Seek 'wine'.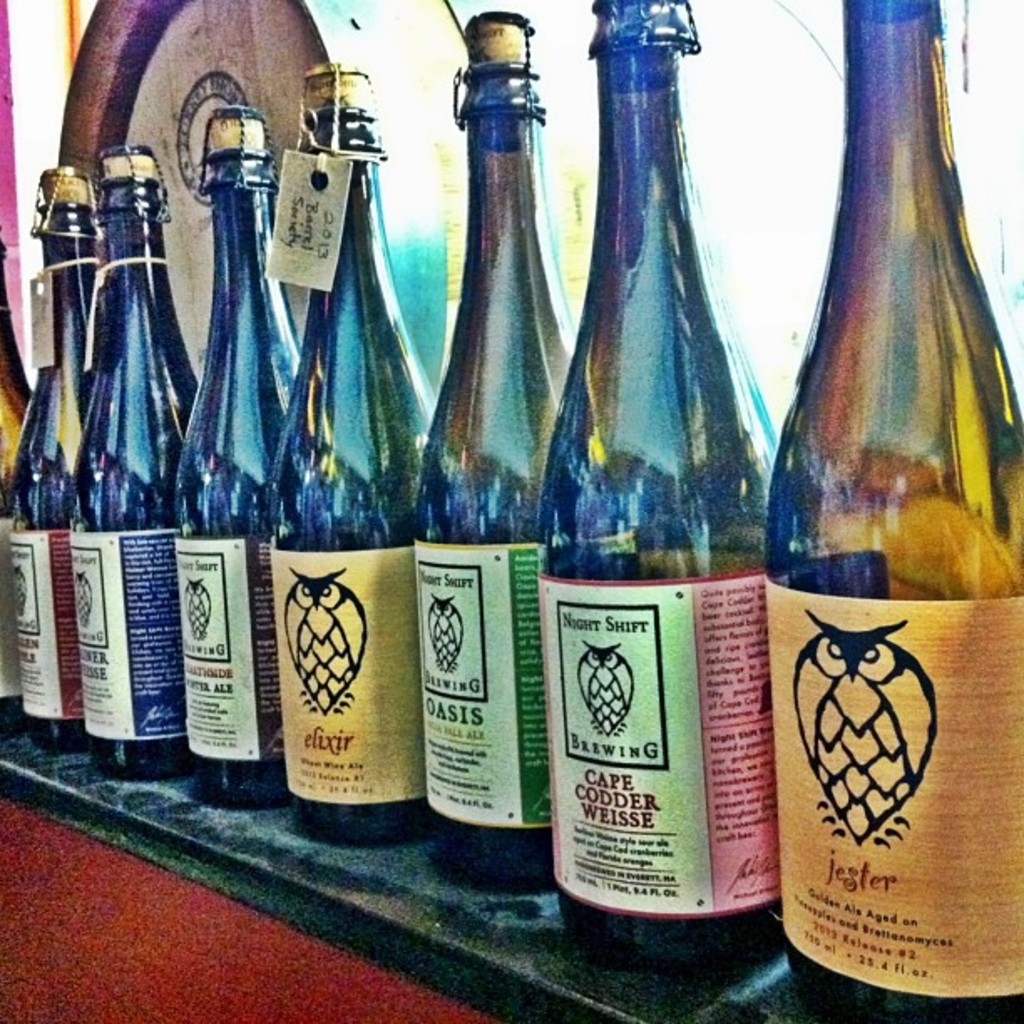
locate(751, 0, 1022, 1022).
